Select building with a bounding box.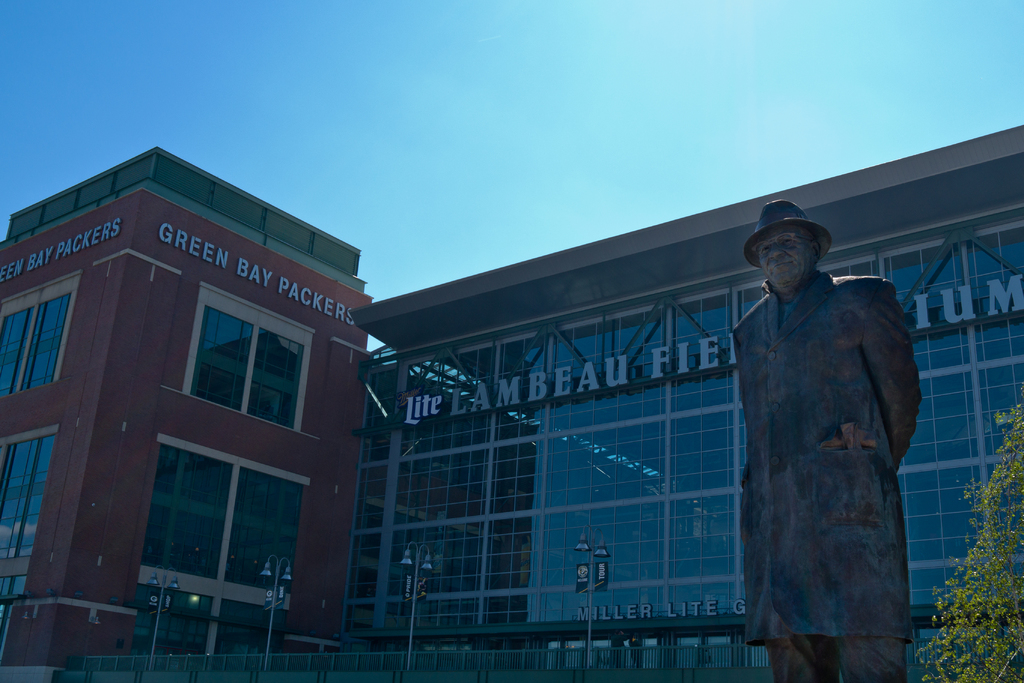
BBox(2, 150, 374, 682).
